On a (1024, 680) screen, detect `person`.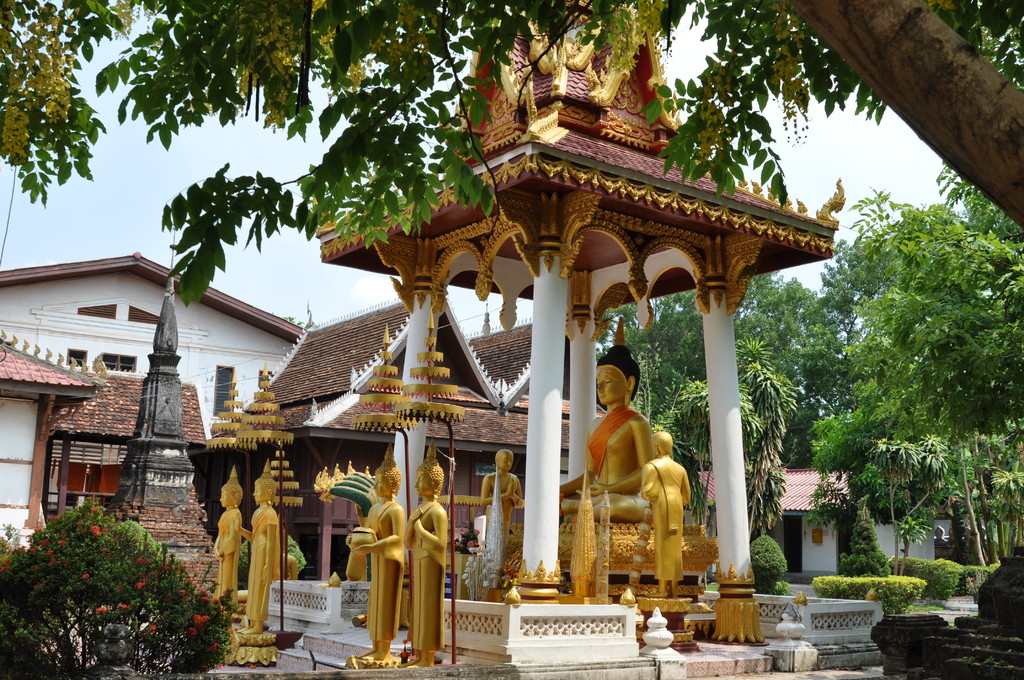
crop(481, 448, 525, 549).
